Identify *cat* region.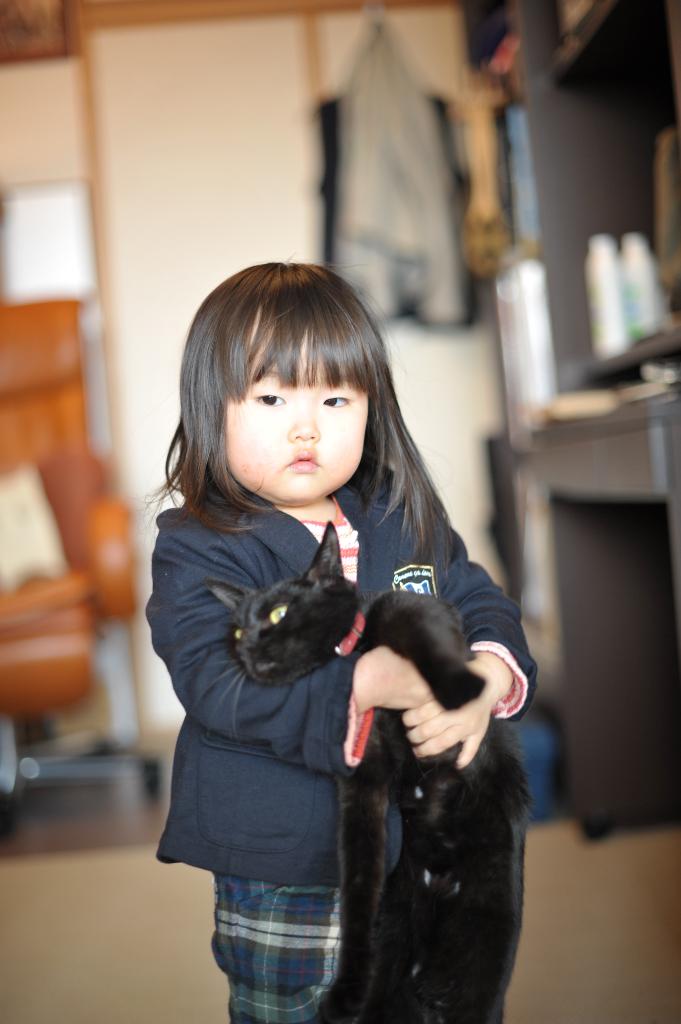
Region: x1=209, y1=524, x2=531, y2=1023.
